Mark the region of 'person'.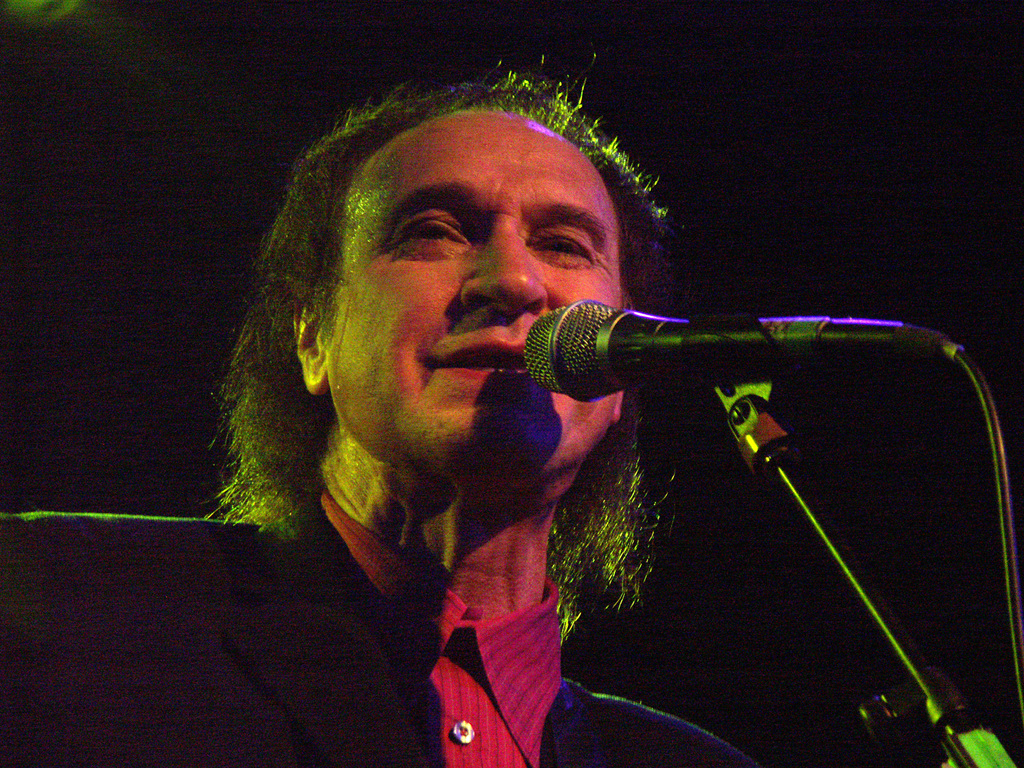
Region: left=152, top=111, right=884, bottom=766.
